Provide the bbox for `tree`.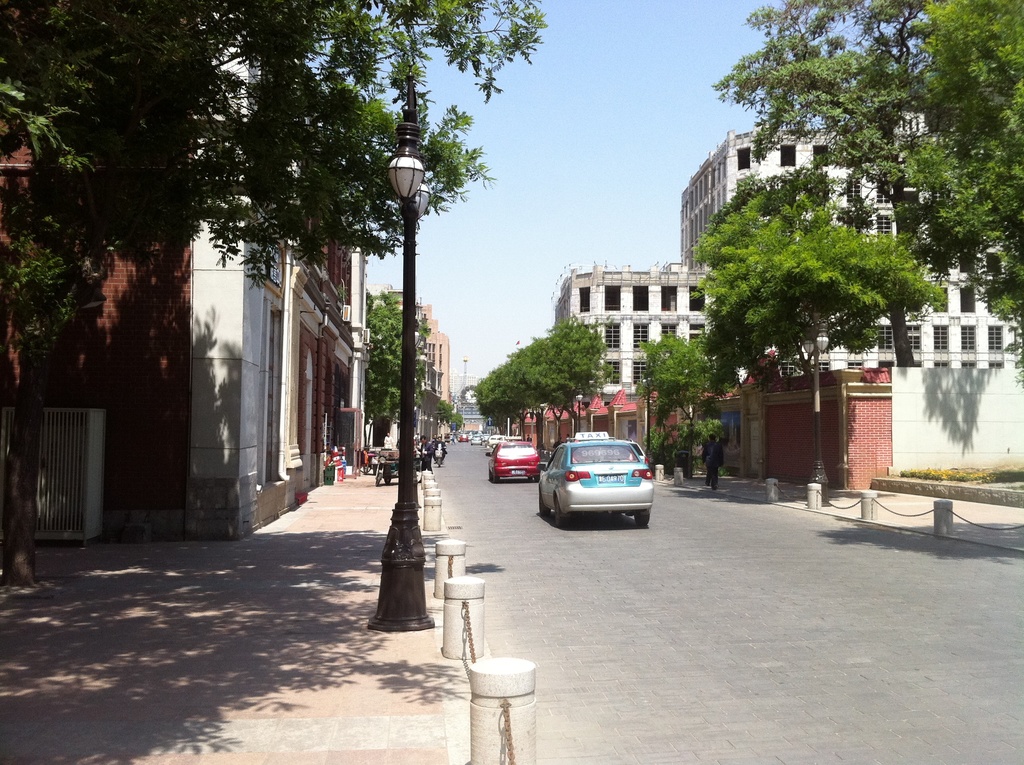
box(710, 0, 930, 366).
